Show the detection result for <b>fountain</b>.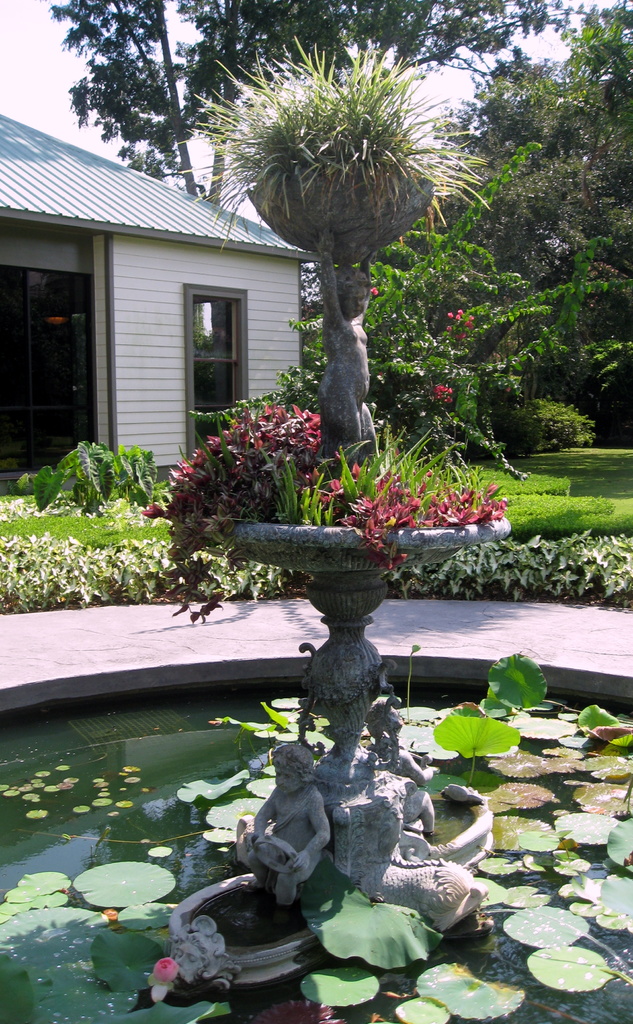
[0, 43, 632, 1021].
